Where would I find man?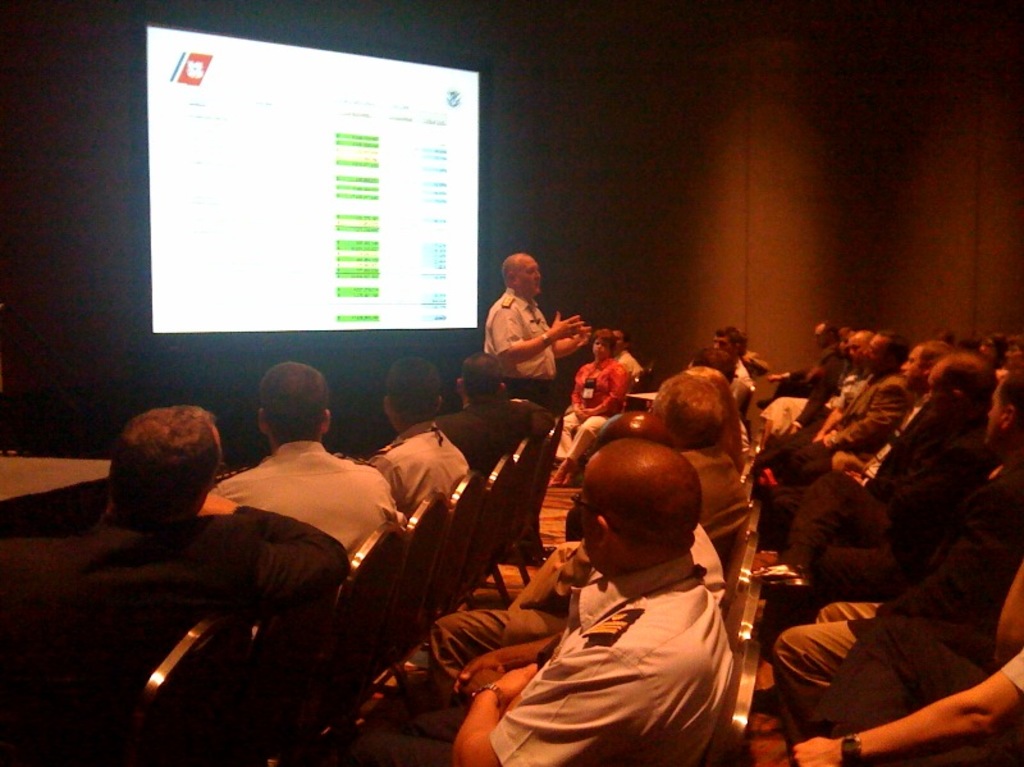
At box(612, 329, 641, 370).
